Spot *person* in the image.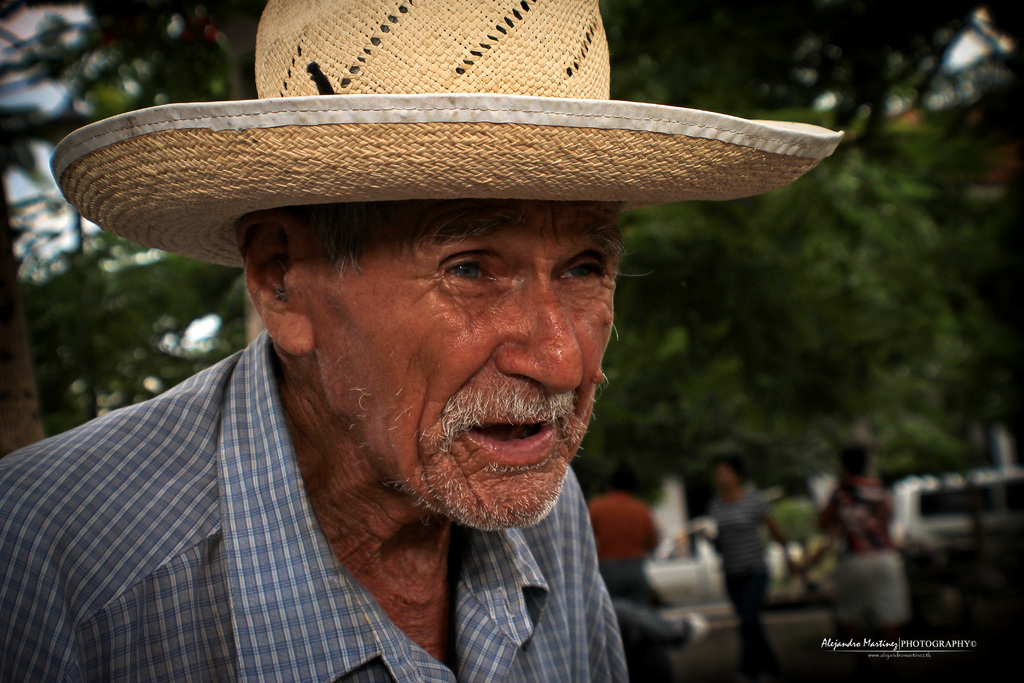
*person* found at bbox=(792, 444, 913, 639).
